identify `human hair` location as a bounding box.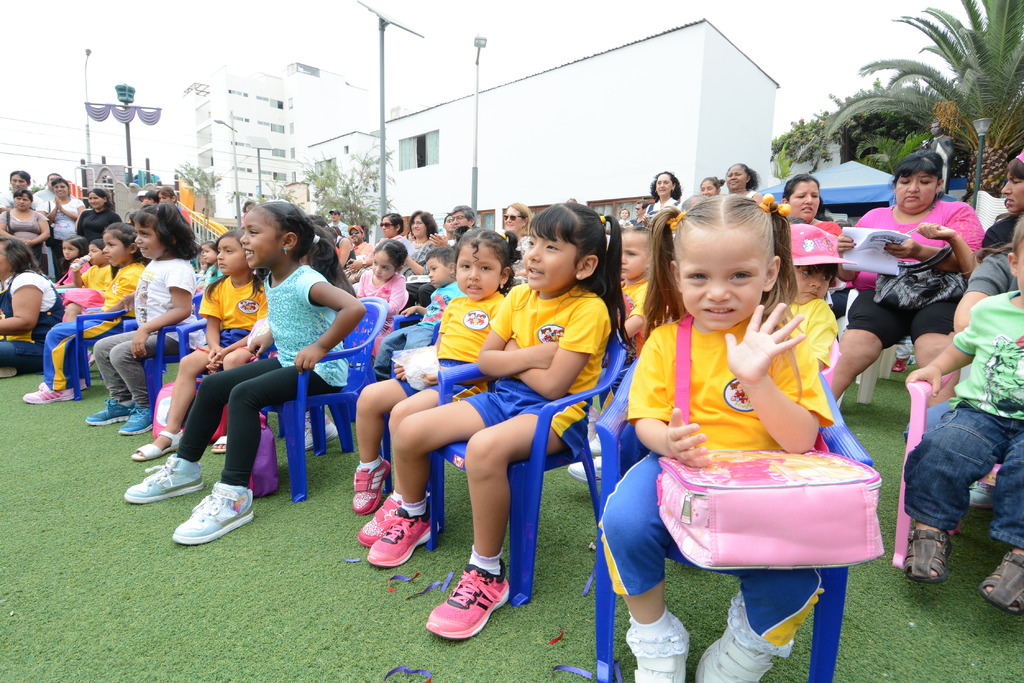
(left=131, top=199, right=199, bottom=268).
